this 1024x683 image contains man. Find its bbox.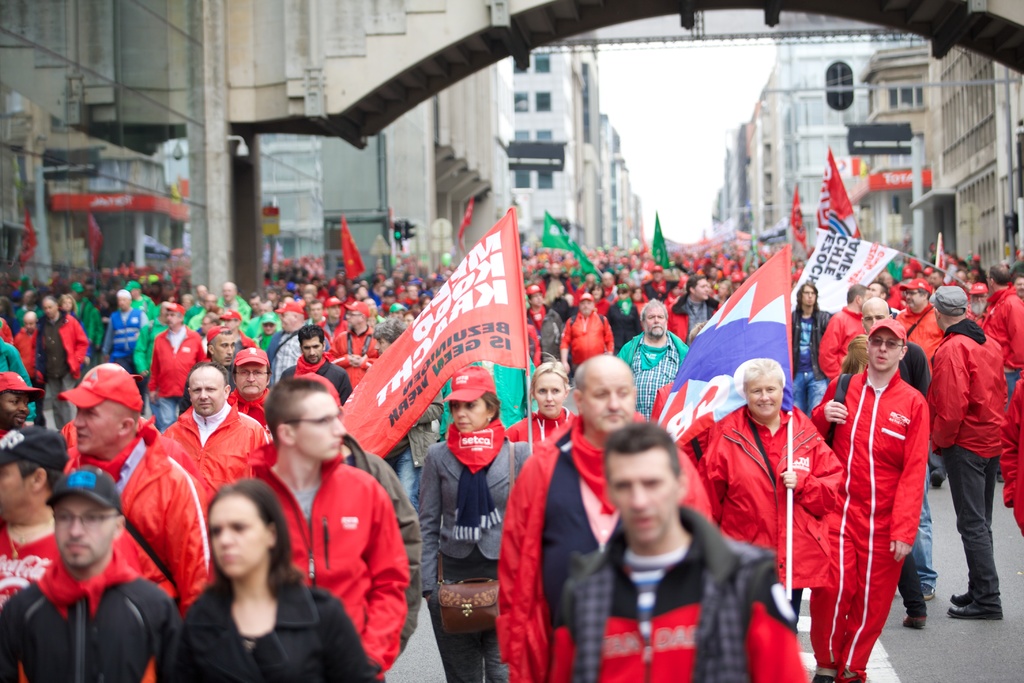
box=[935, 266, 1018, 627].
